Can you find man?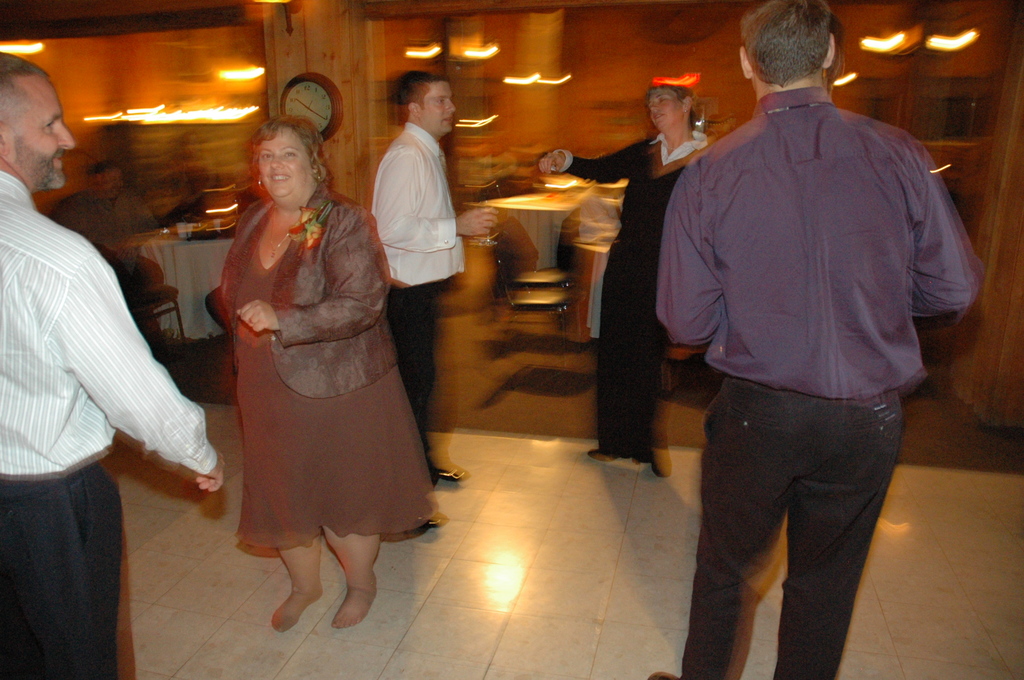
Yes, bounding box: x1=369, y1=72, x2=501, y2=537.
